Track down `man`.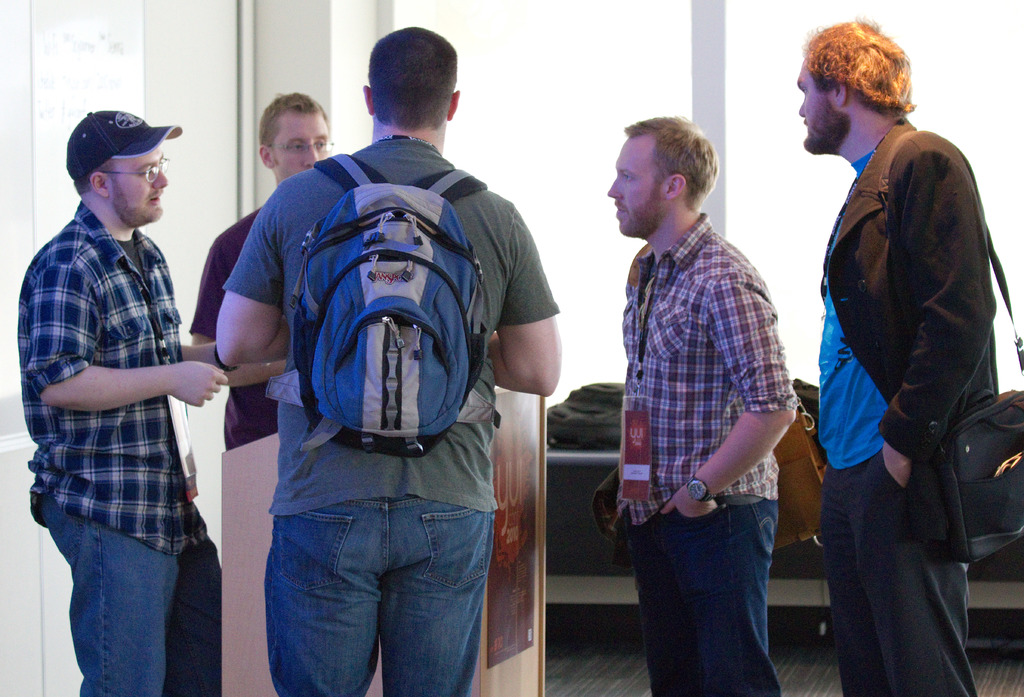
Tracked to <box>18,104,232,696</box>.
